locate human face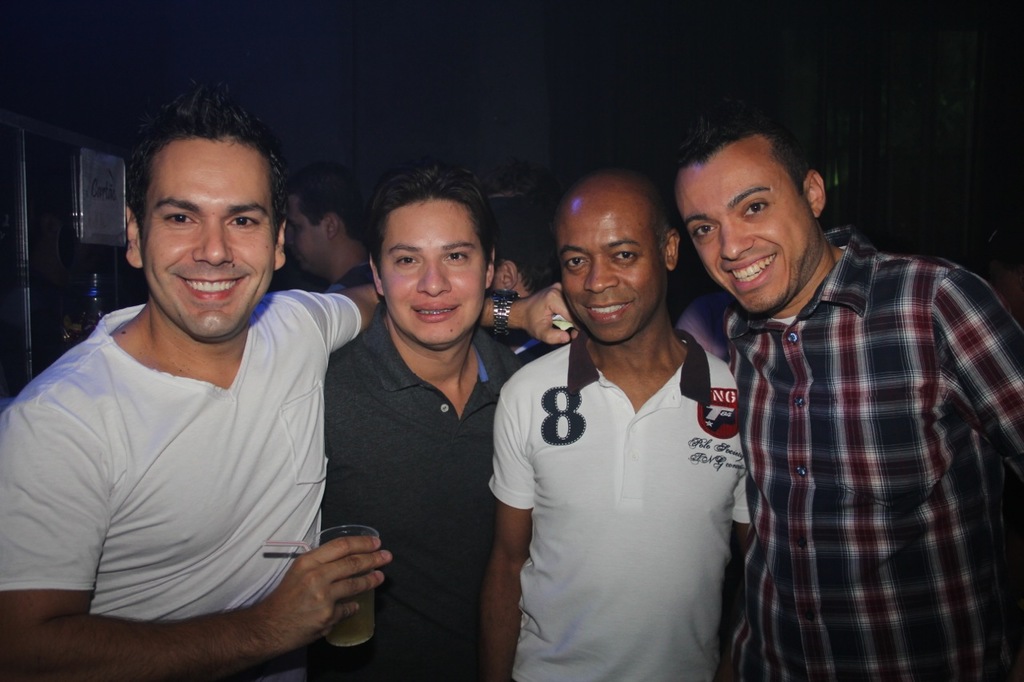
[x1=694, y1=166, x2=812, y2=315]
